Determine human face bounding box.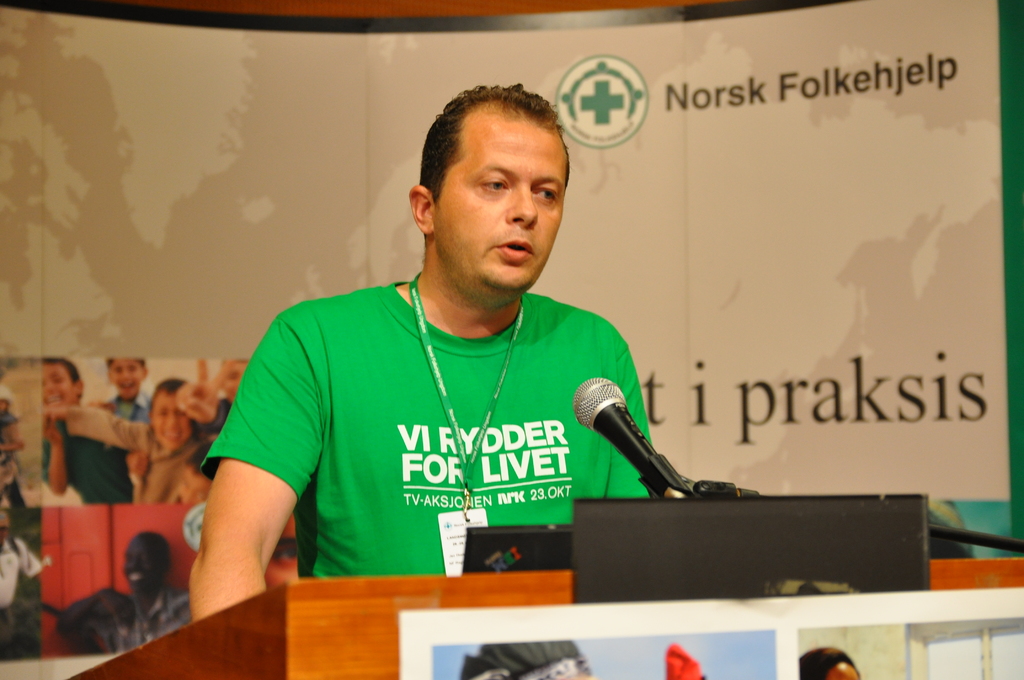
Determined: (435, 129, 566, 291).
